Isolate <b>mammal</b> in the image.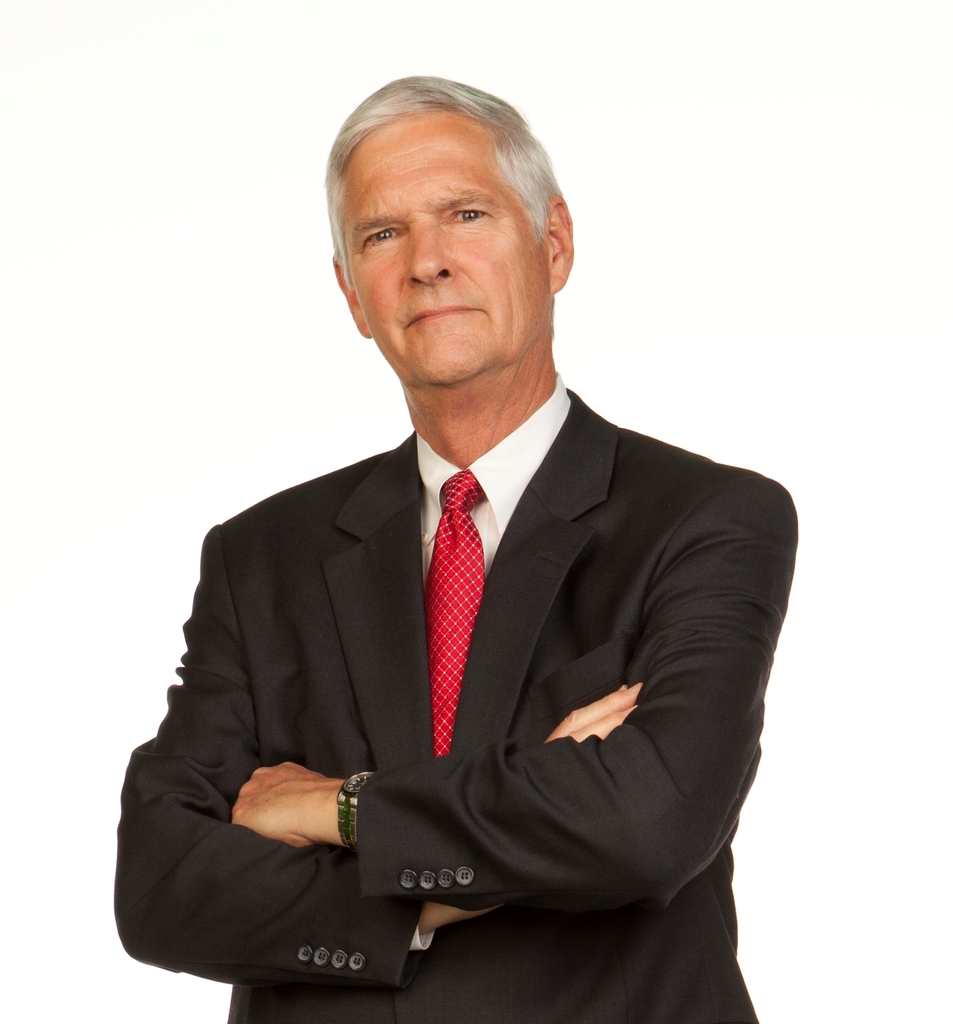
Isolated region: [106,157,791,1023].
